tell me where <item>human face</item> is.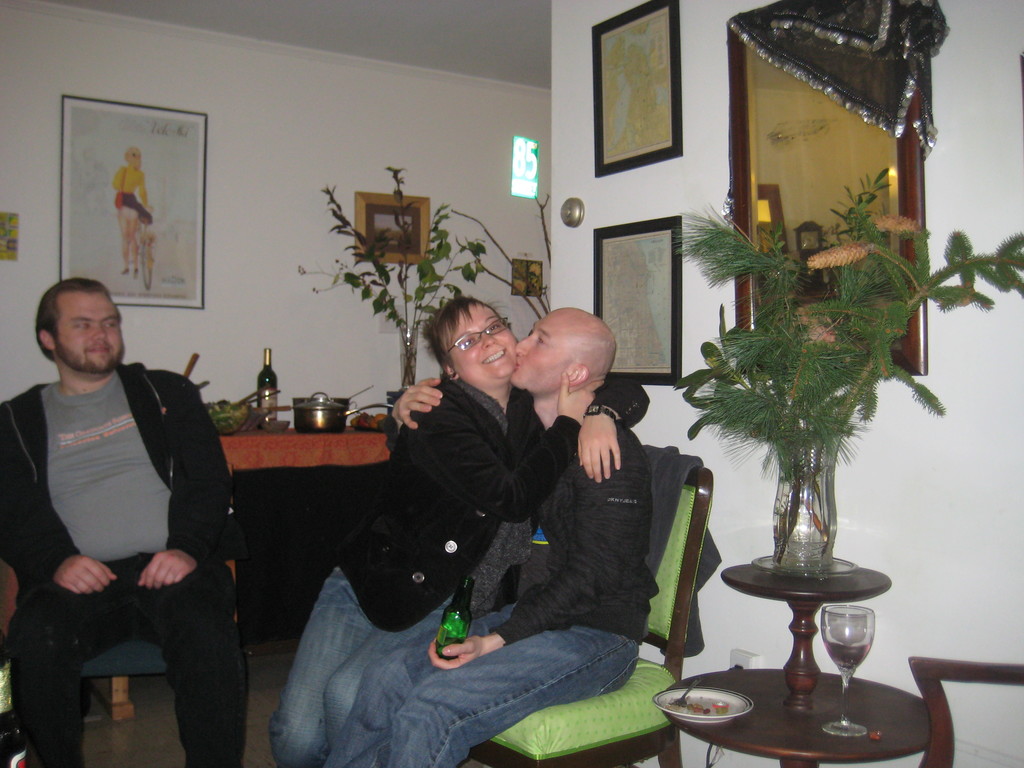
<item>human face</item> is at box(511, 305, 578, 399).
